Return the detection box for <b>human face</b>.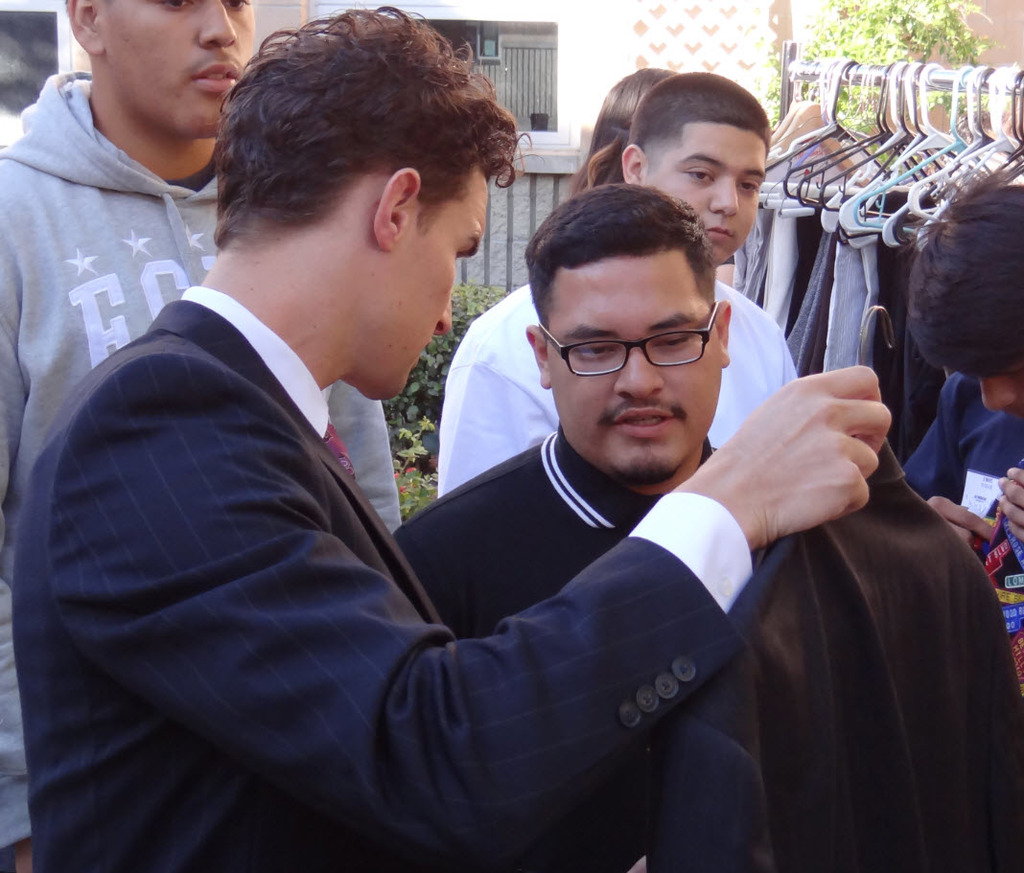
l=649, t=124, r=769, b=266.
